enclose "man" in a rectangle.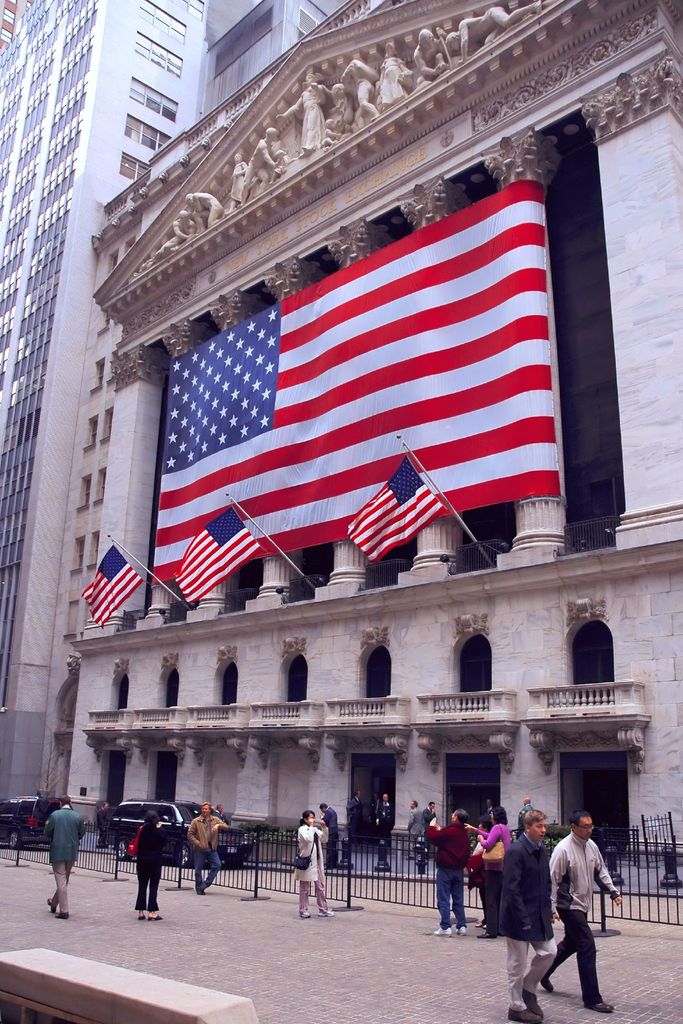
317/803/342/869.
